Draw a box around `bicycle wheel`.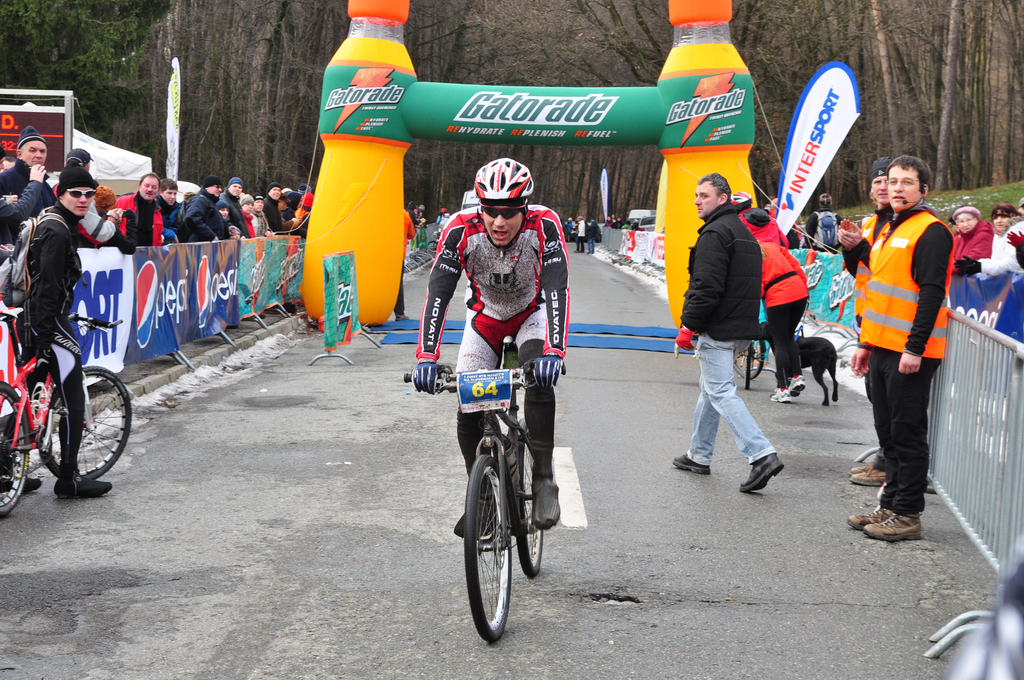
<box>461,455,513,649</box>.
